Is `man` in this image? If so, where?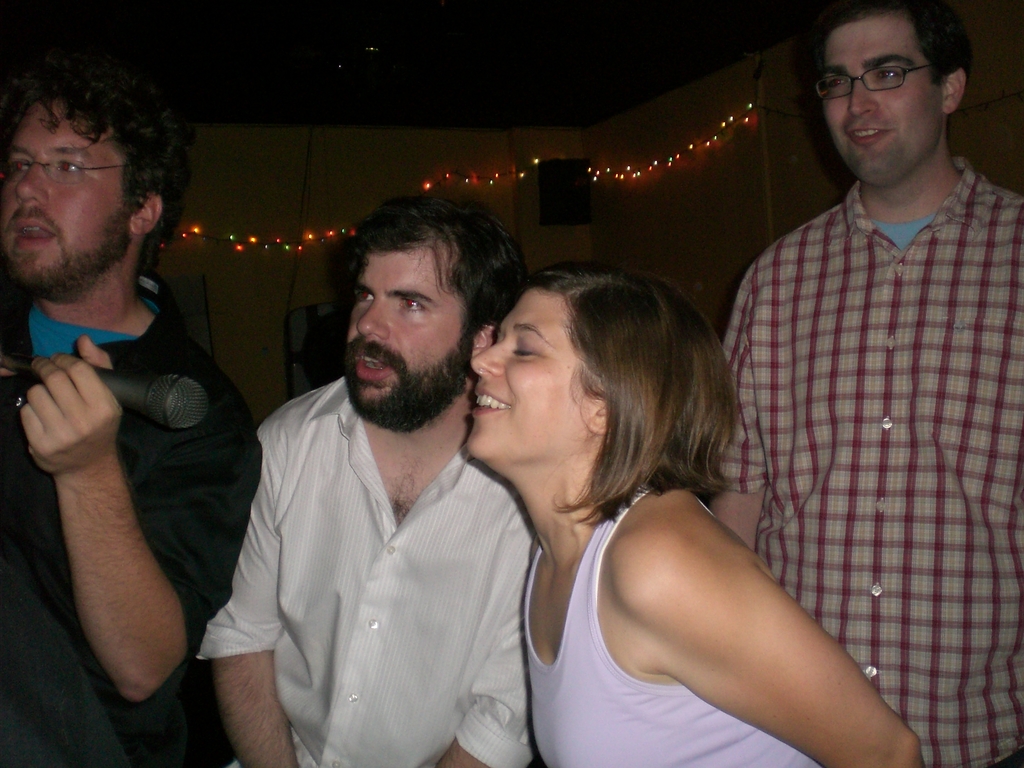
Yes, at detection(714, 0, 1023, 767).
